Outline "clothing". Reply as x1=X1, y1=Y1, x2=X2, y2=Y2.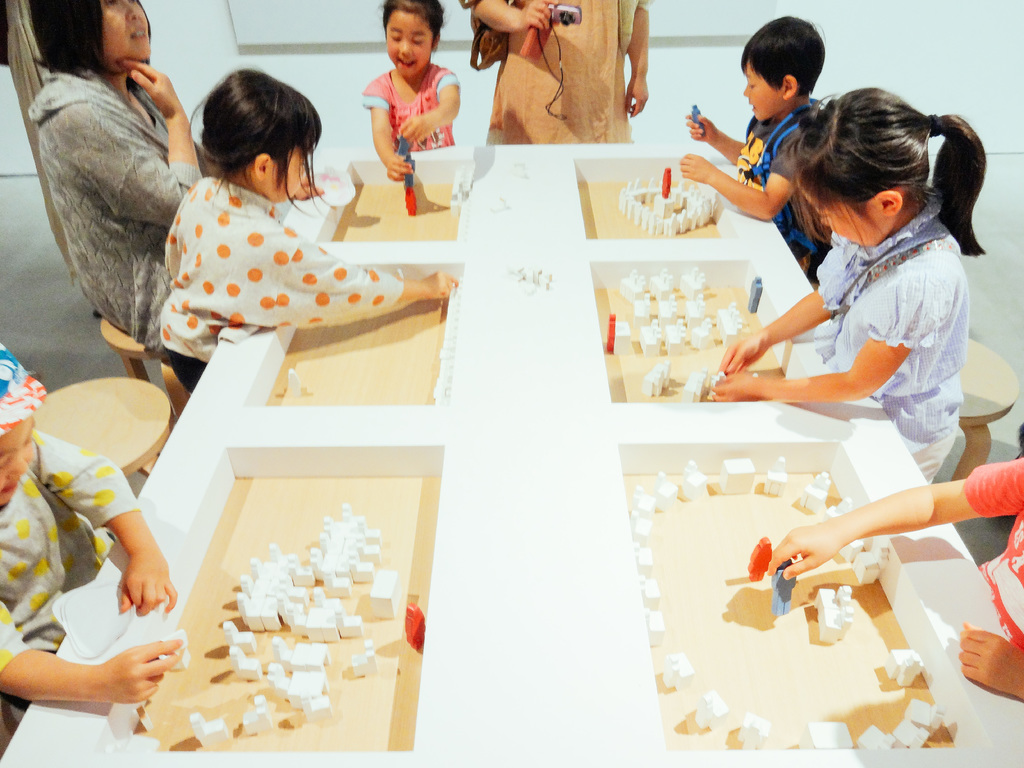
x1=20, y1=70, x2=196, y2=349.
